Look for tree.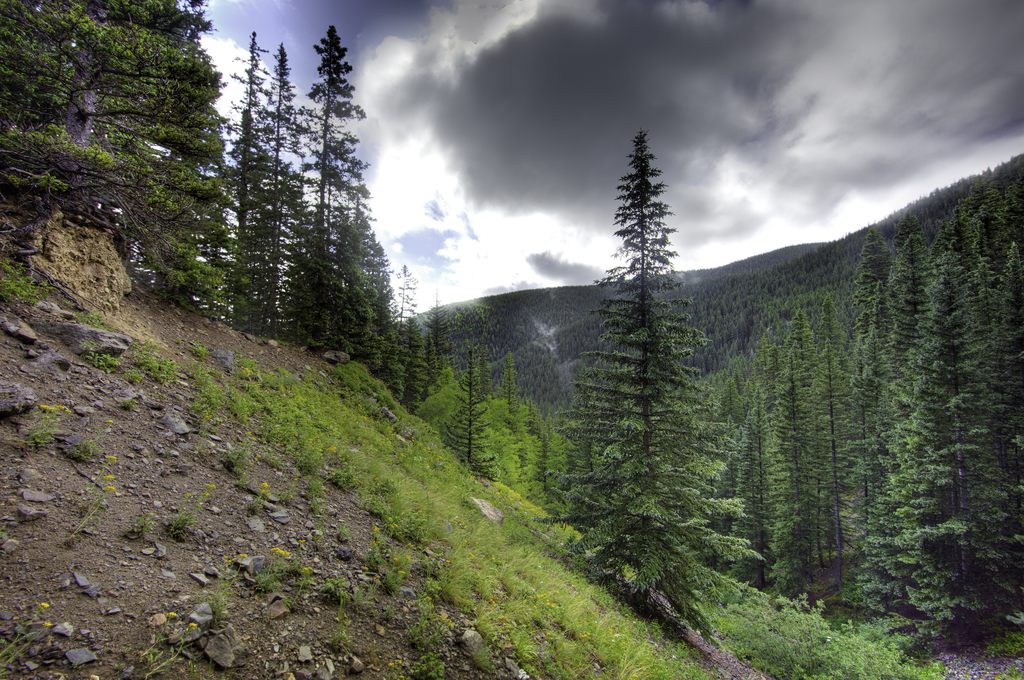
Found: box(282, 25, 378, 355).
